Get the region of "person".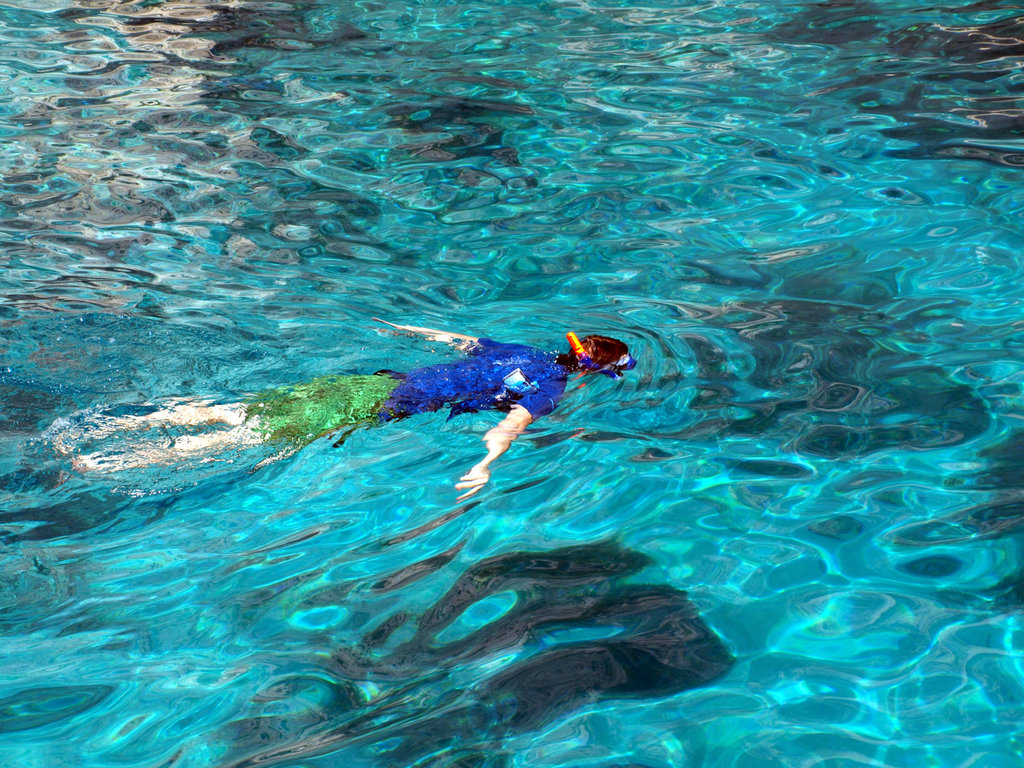
(61,317,640,504).
